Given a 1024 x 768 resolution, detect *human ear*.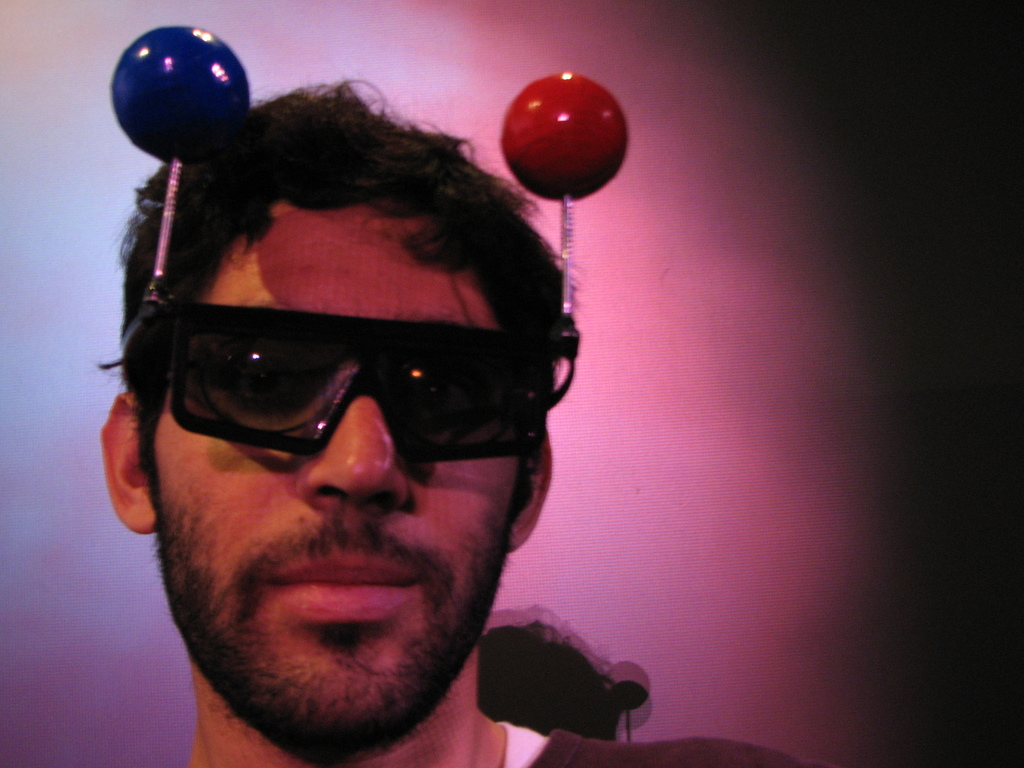
rect(99, 393, 151, 534).
